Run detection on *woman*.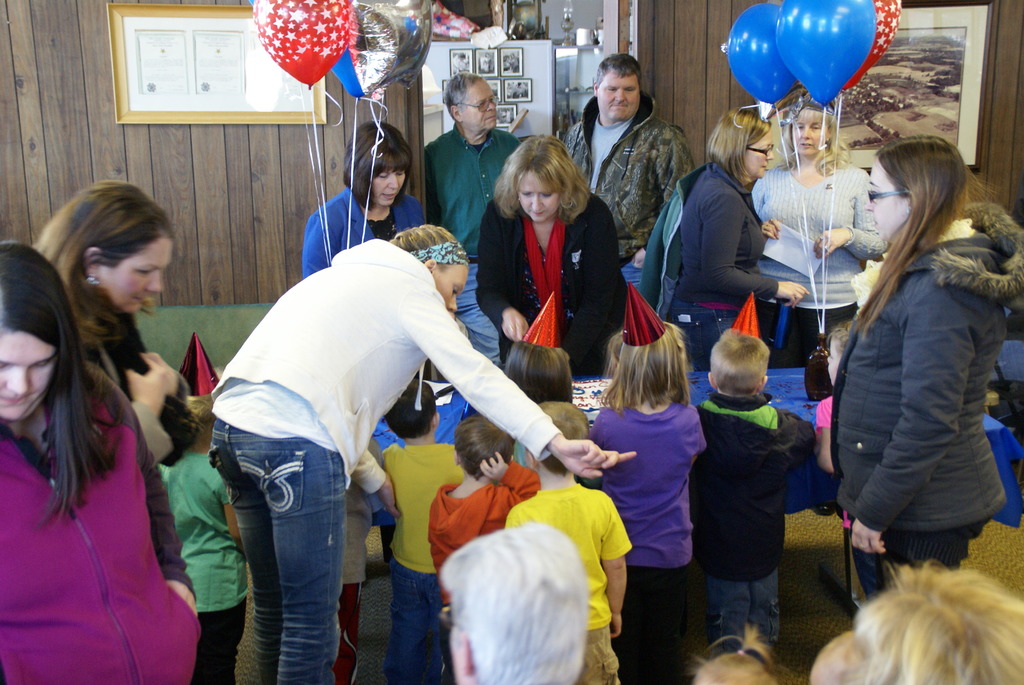
Result: 33, 177, 193, 478.
